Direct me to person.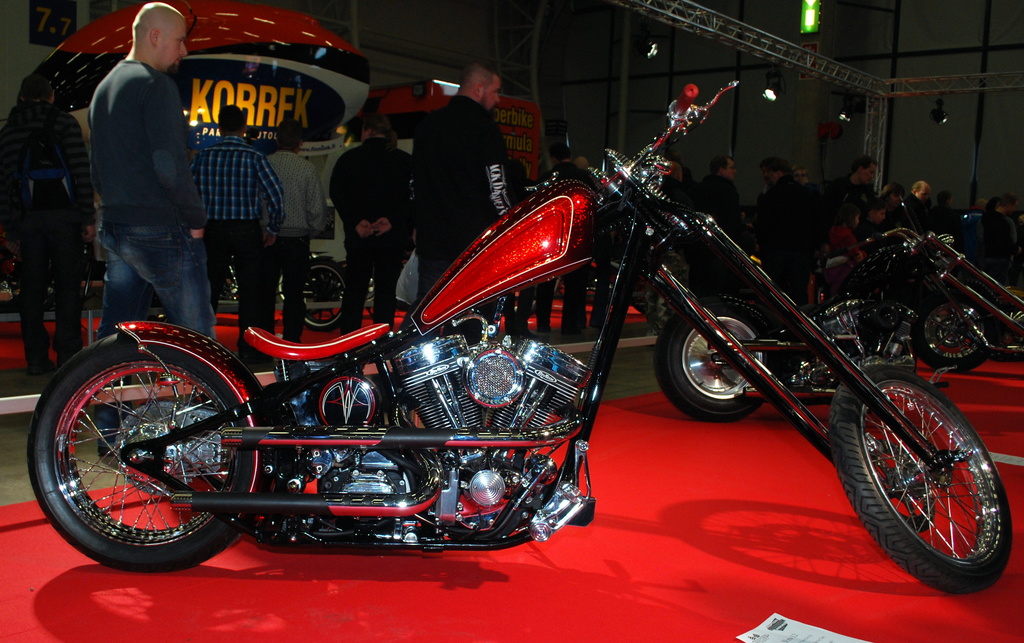
Direction: 664, 157, 693, 208.
